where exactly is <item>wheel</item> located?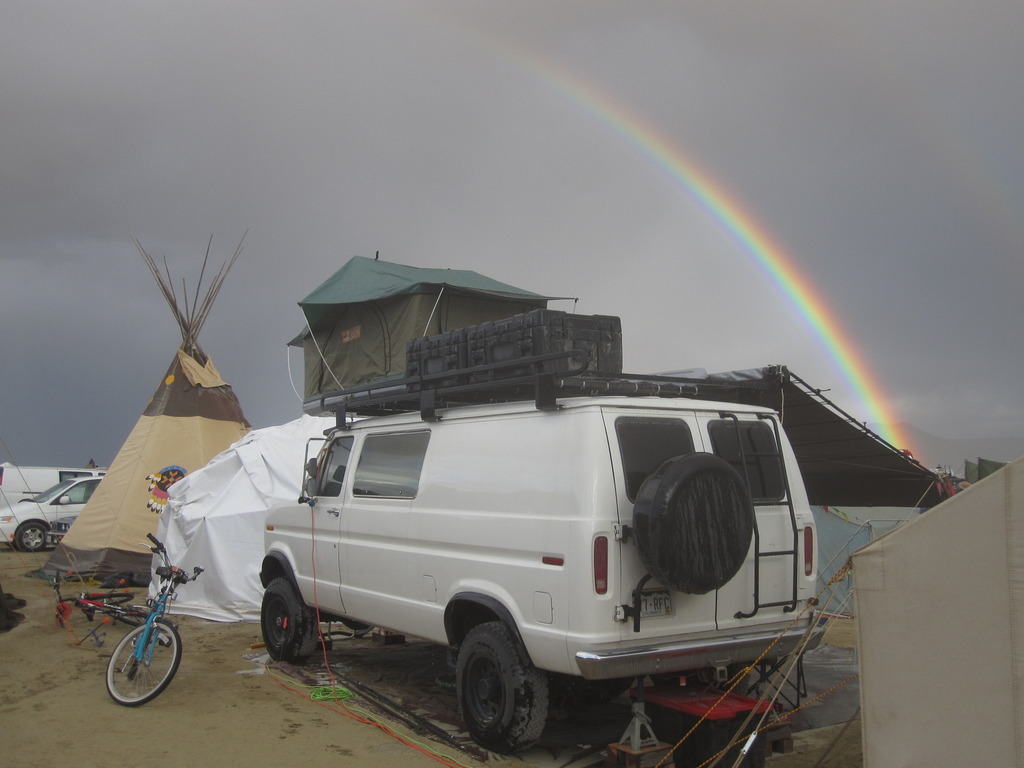
Its bounding box is select_region(83, 593, 134, 606).
